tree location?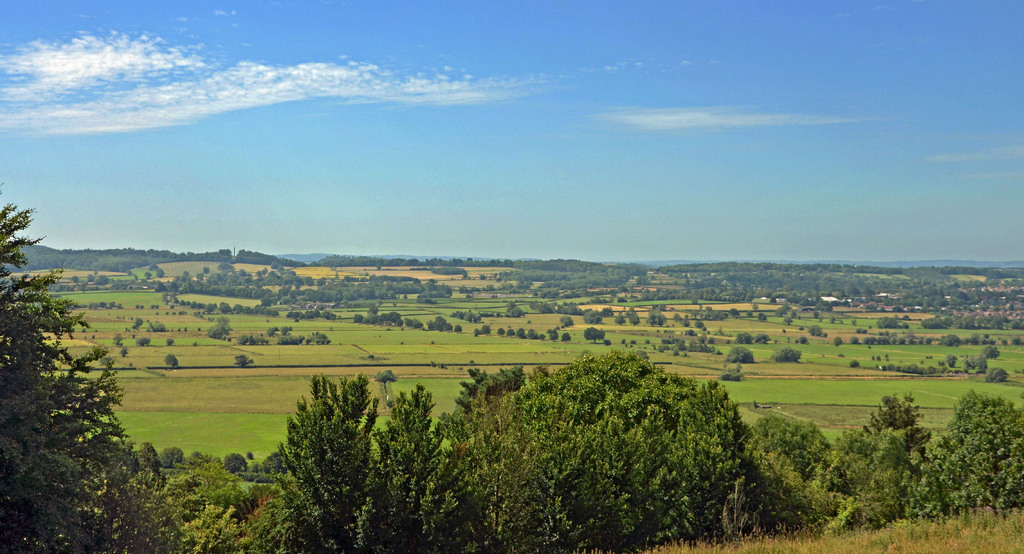
582:326:606:342
